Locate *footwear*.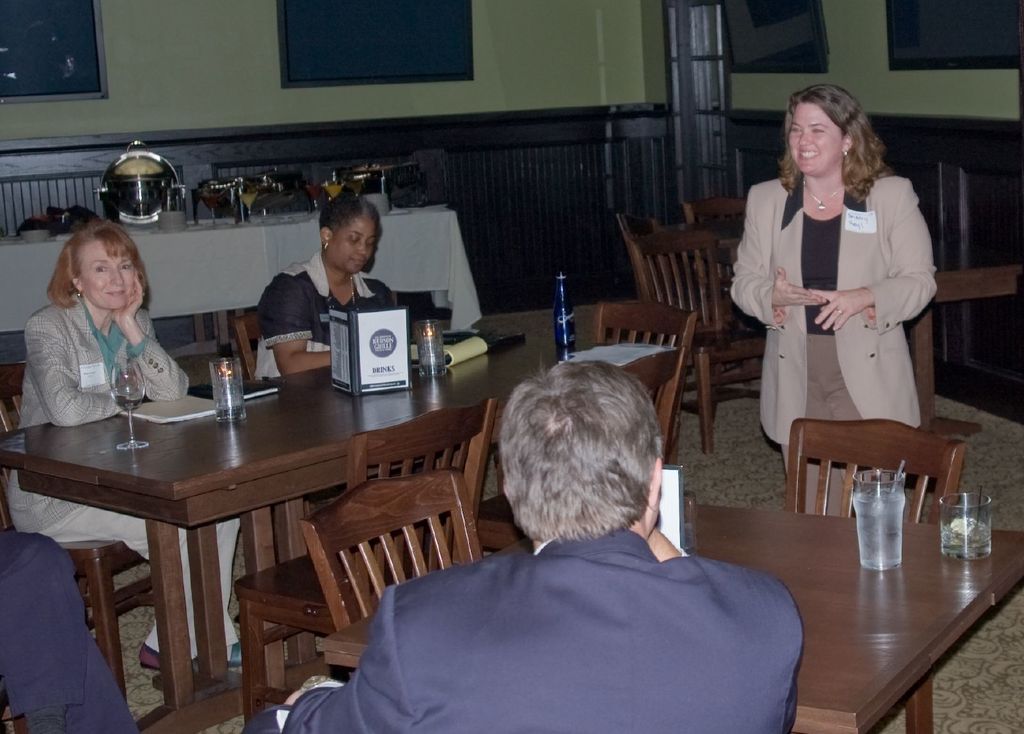
Bounding box: crop(136, 639, 203, 676).
